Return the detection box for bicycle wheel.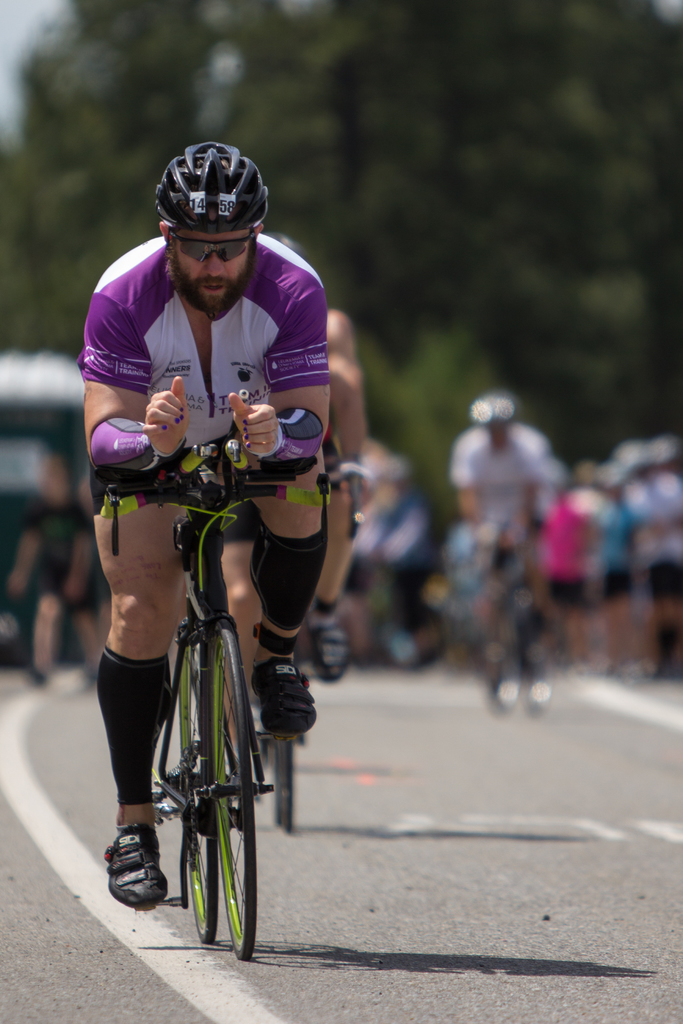
x1=186, y1=640, x2=222, y2=942.
